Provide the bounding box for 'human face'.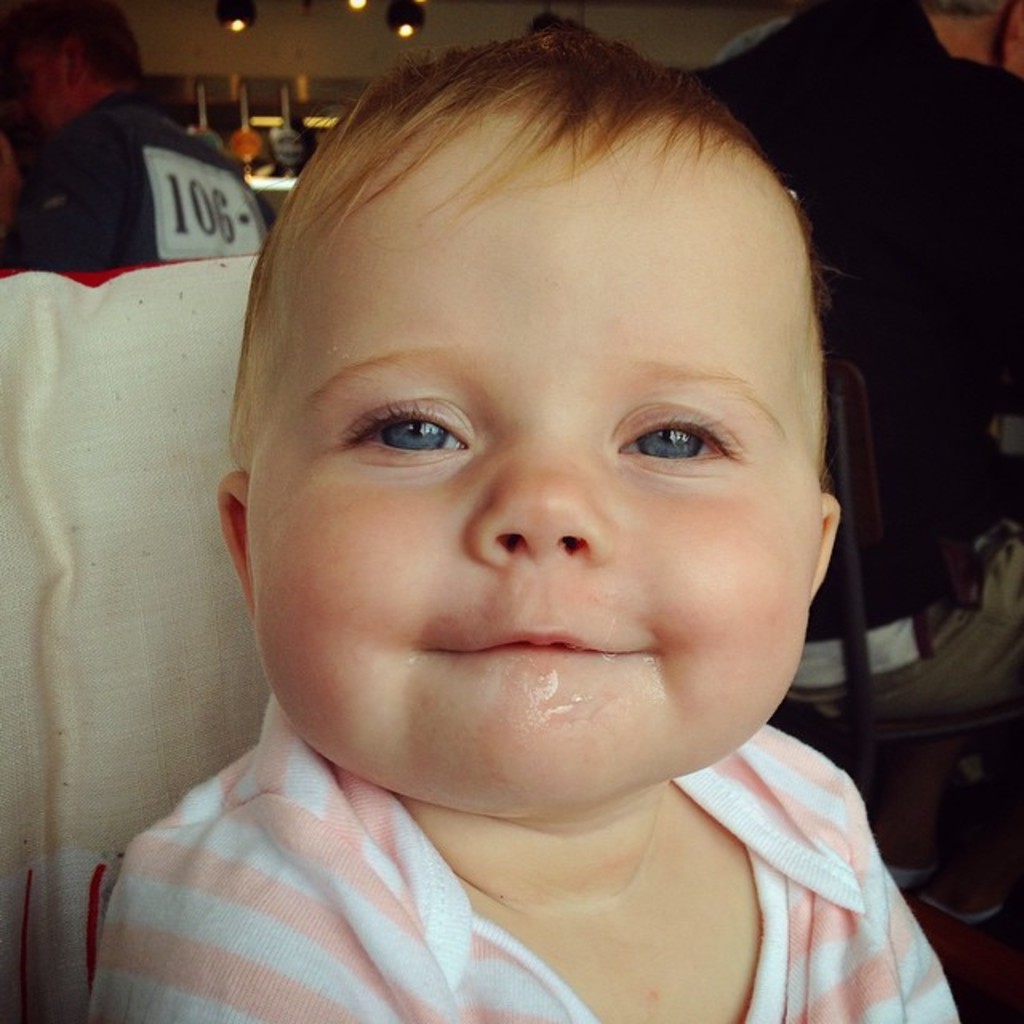
x1=213 y1=93 x2=854 y2=811.
